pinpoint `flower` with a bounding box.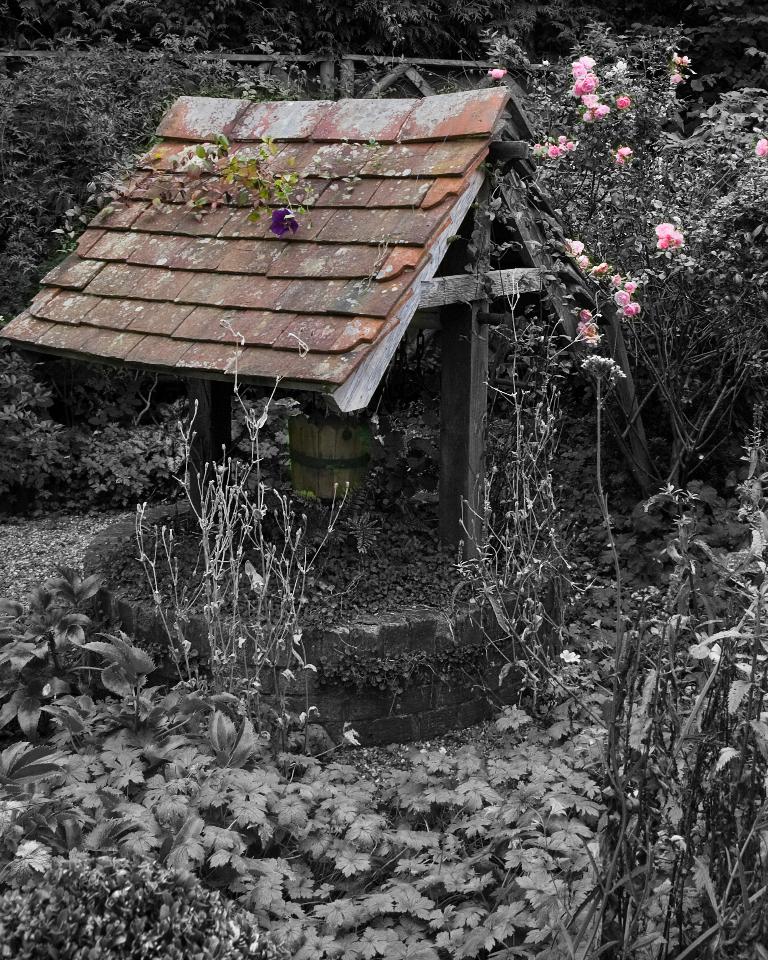
<region>655, 223, 683, 249</region>.
